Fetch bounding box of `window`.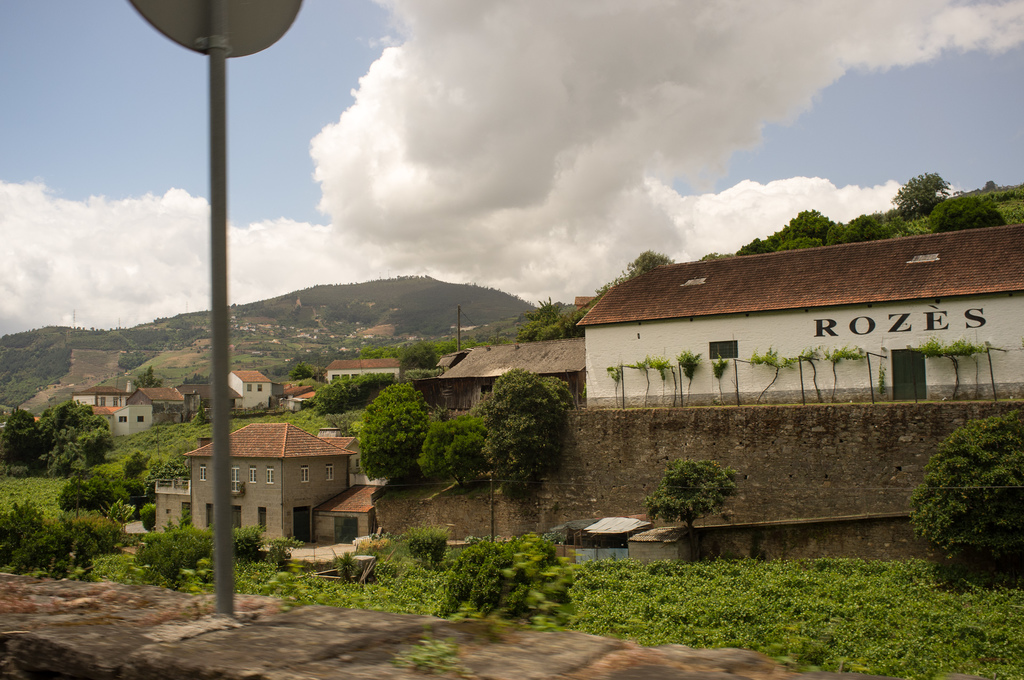
Bbox: BBox(119, 415, 129, 423).
